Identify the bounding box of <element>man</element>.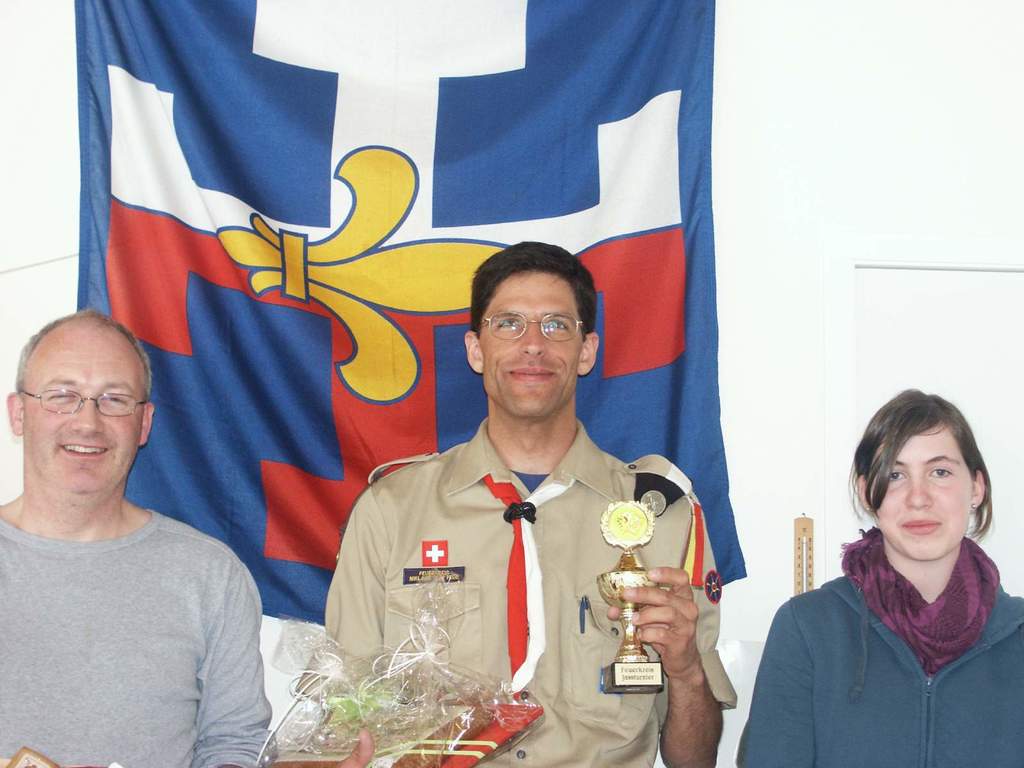
bbox=[307, 237, 747, 767].
